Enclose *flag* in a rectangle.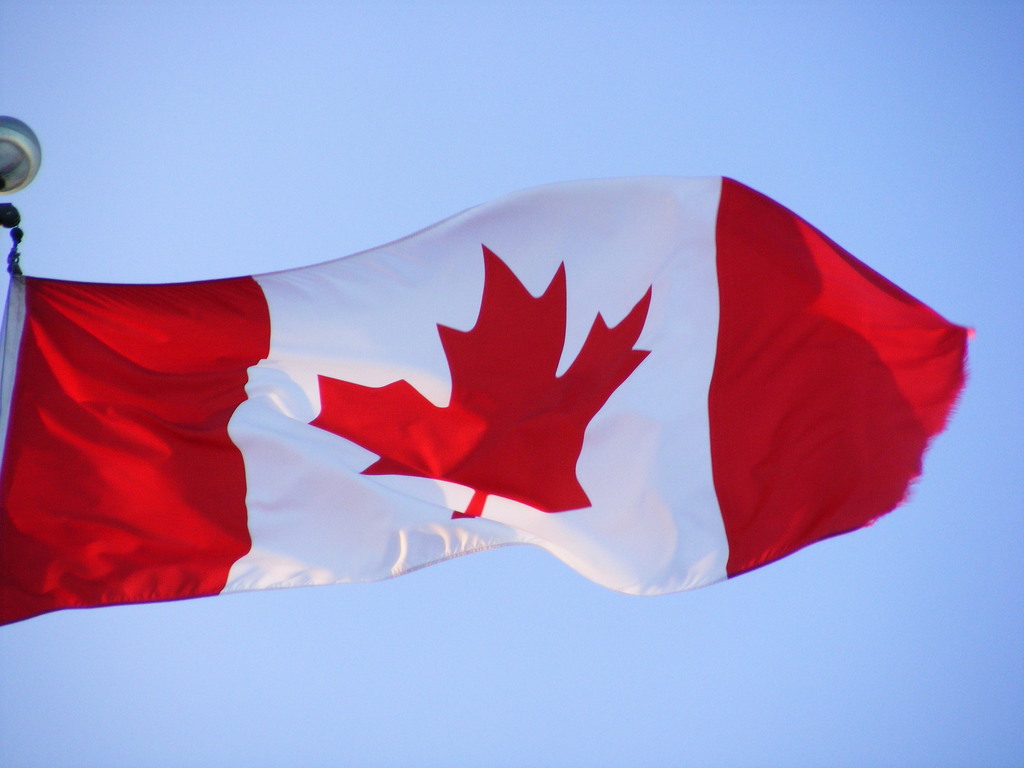
x1=63, y1=161, x2=957, y2=630.
